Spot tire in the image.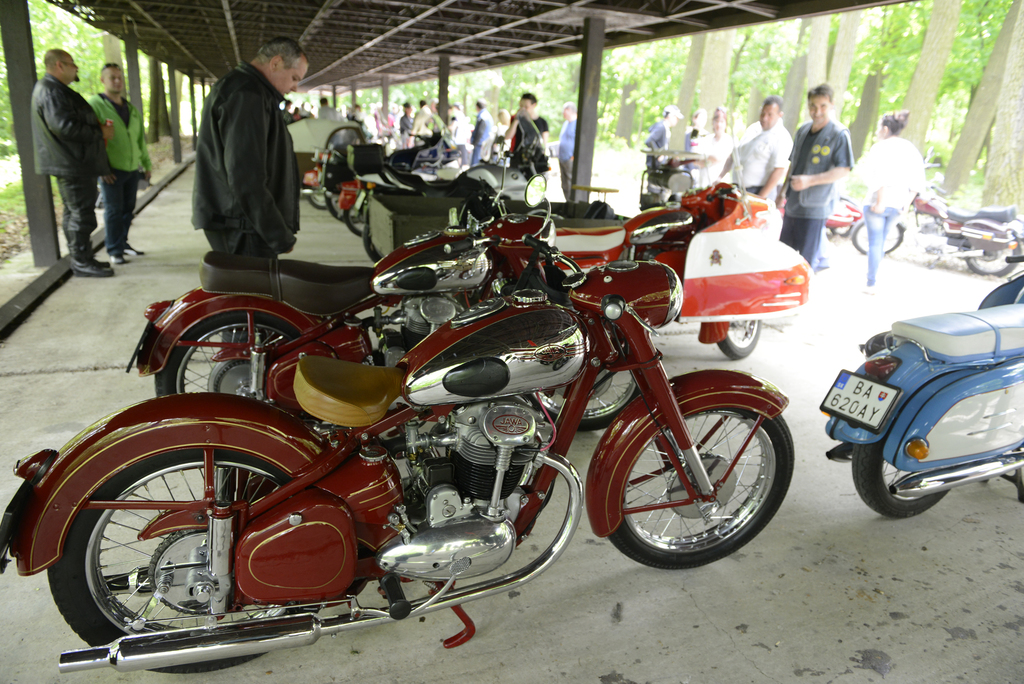
tire found at 152 308 310 471.
